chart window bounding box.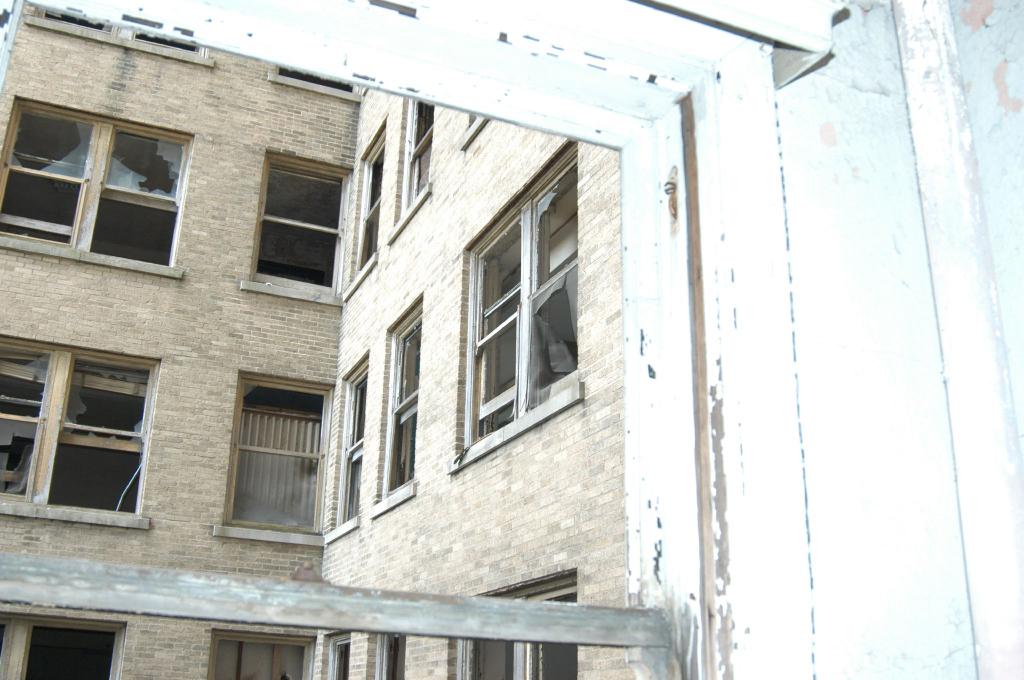
Charted: rect(243, 161, 353, 287).
